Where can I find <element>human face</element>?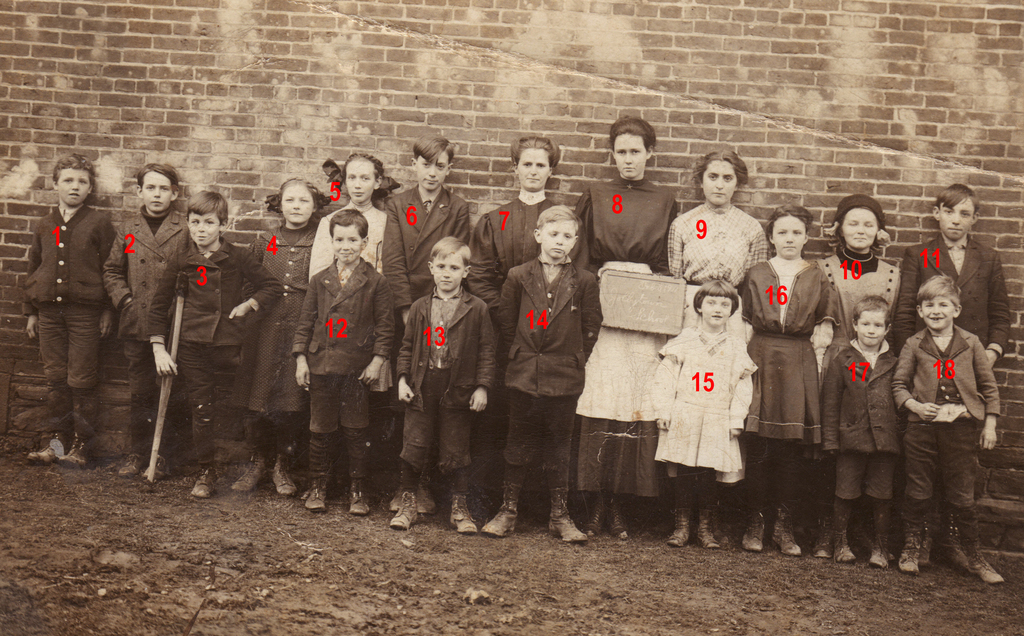
You can find it at bbox=(346, 164, 375, 200).
